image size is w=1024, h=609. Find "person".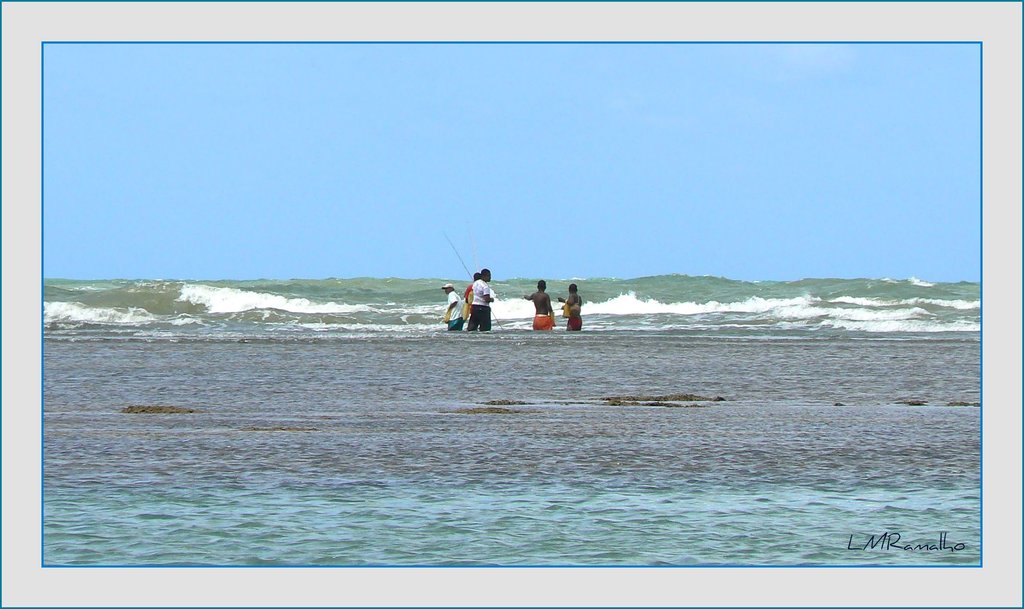
<box>461,272,479,303</box>.
